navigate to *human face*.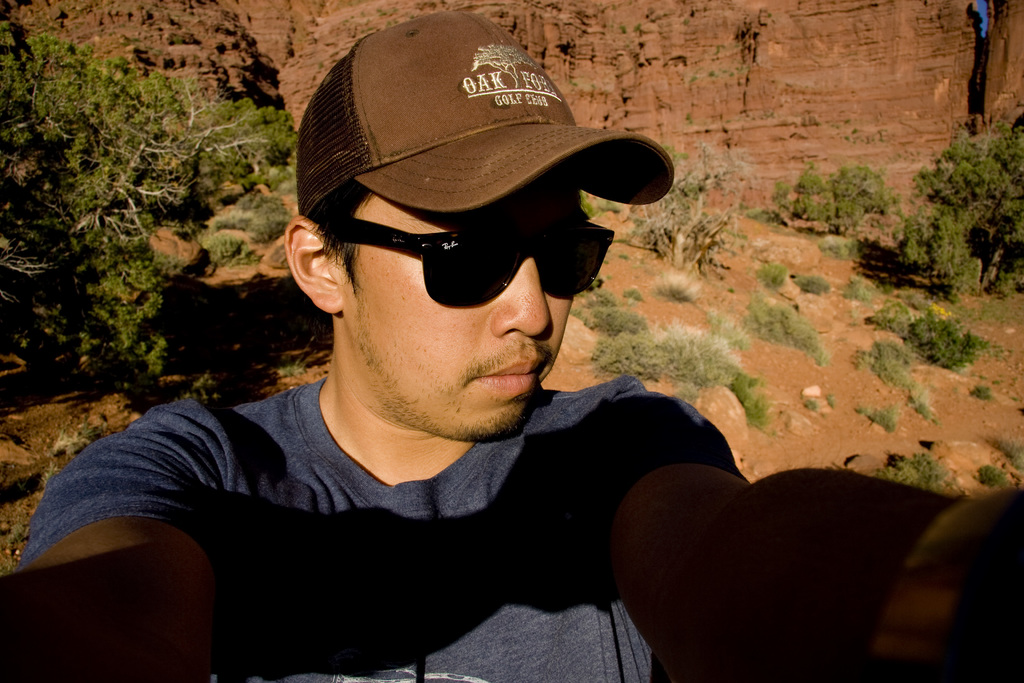
Navigation target: <box>340,155,583,440</box>.
